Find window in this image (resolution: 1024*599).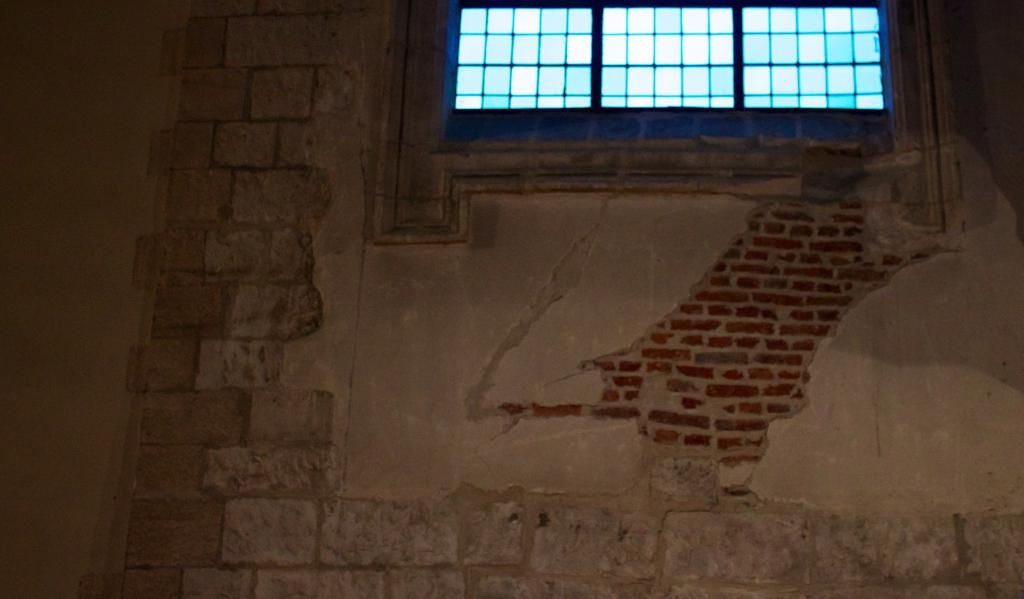
select_region(741, 1, 884, 112).
